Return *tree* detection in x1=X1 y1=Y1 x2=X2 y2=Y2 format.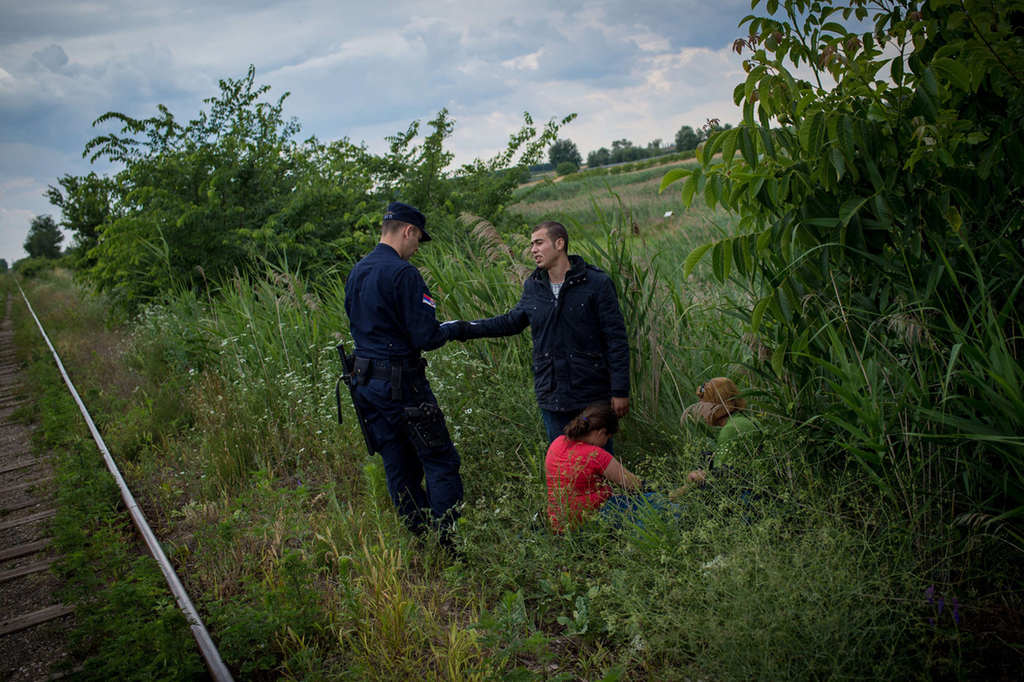
x1=20 y1=214 x2=59 y2=258.
